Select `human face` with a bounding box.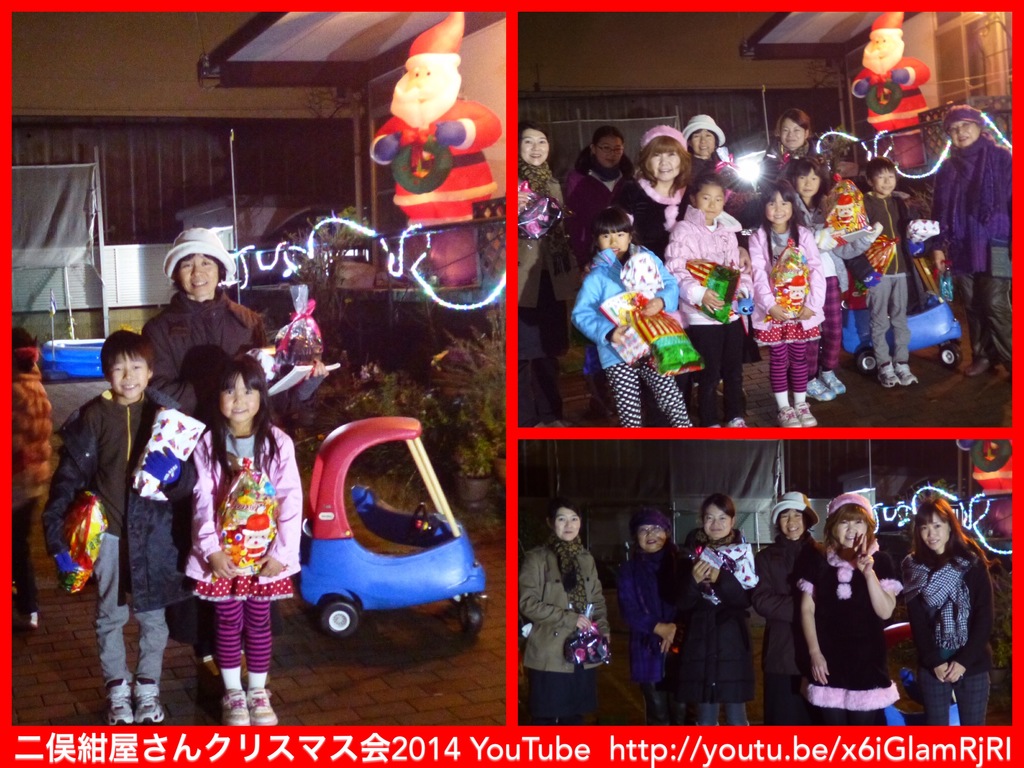
(593, 134, 625, 168).
